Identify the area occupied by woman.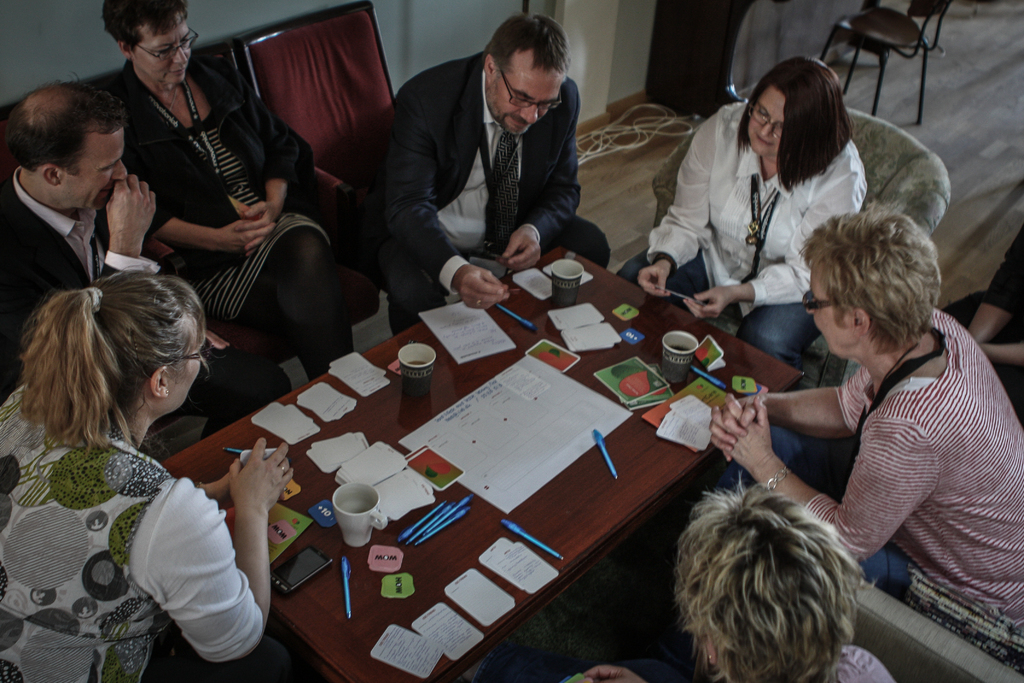
Area: 583/469/897/682.
